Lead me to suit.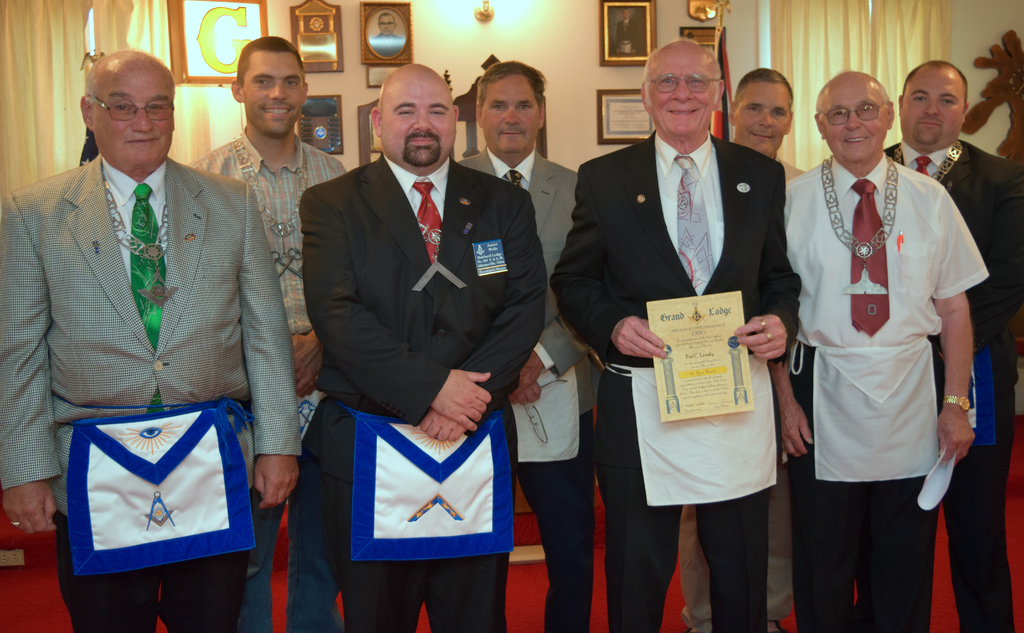
Lead to {"left": 456, "top": 150, "right": 601, "bottom": 632}.
